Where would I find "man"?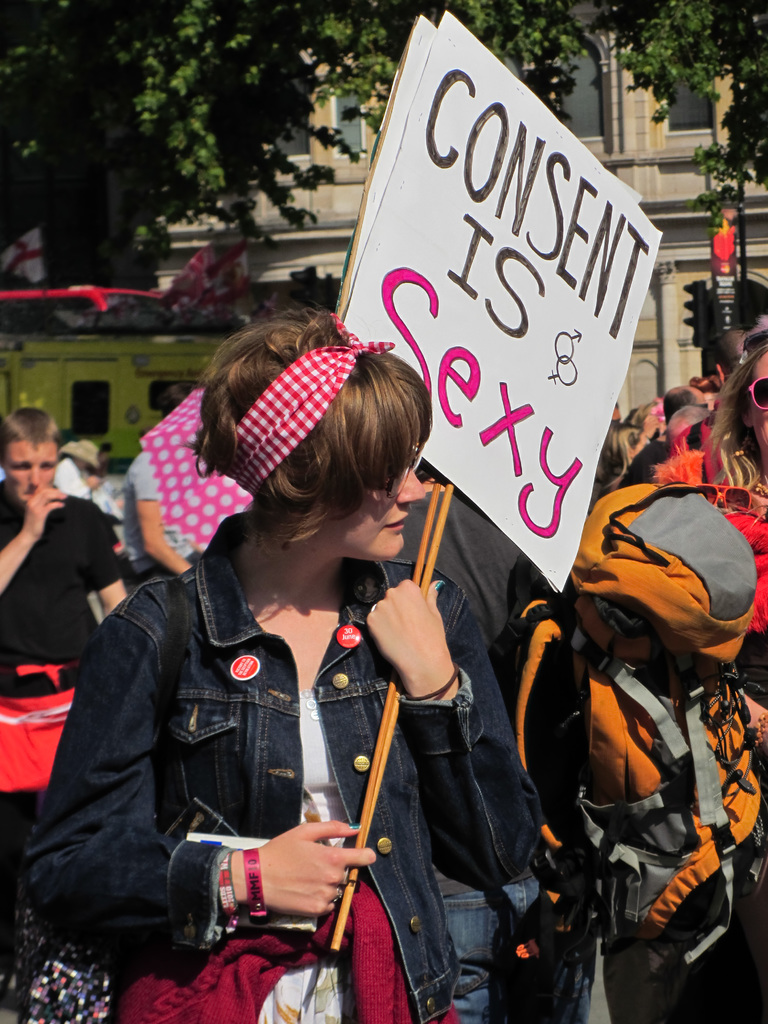
At x1=60 y1=429 x2=101 y2=503.
